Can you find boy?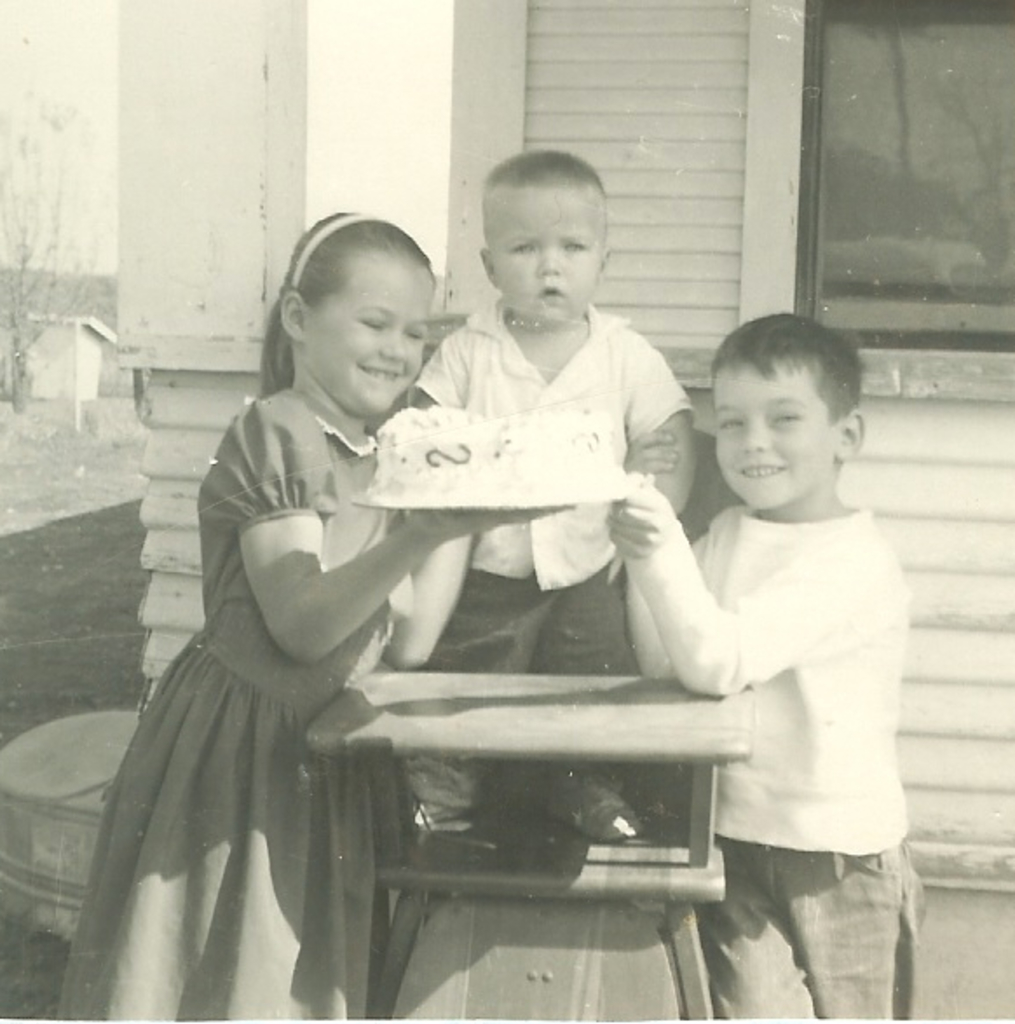
Yes, bounding box: Rect(396, 148, 694, 857).
